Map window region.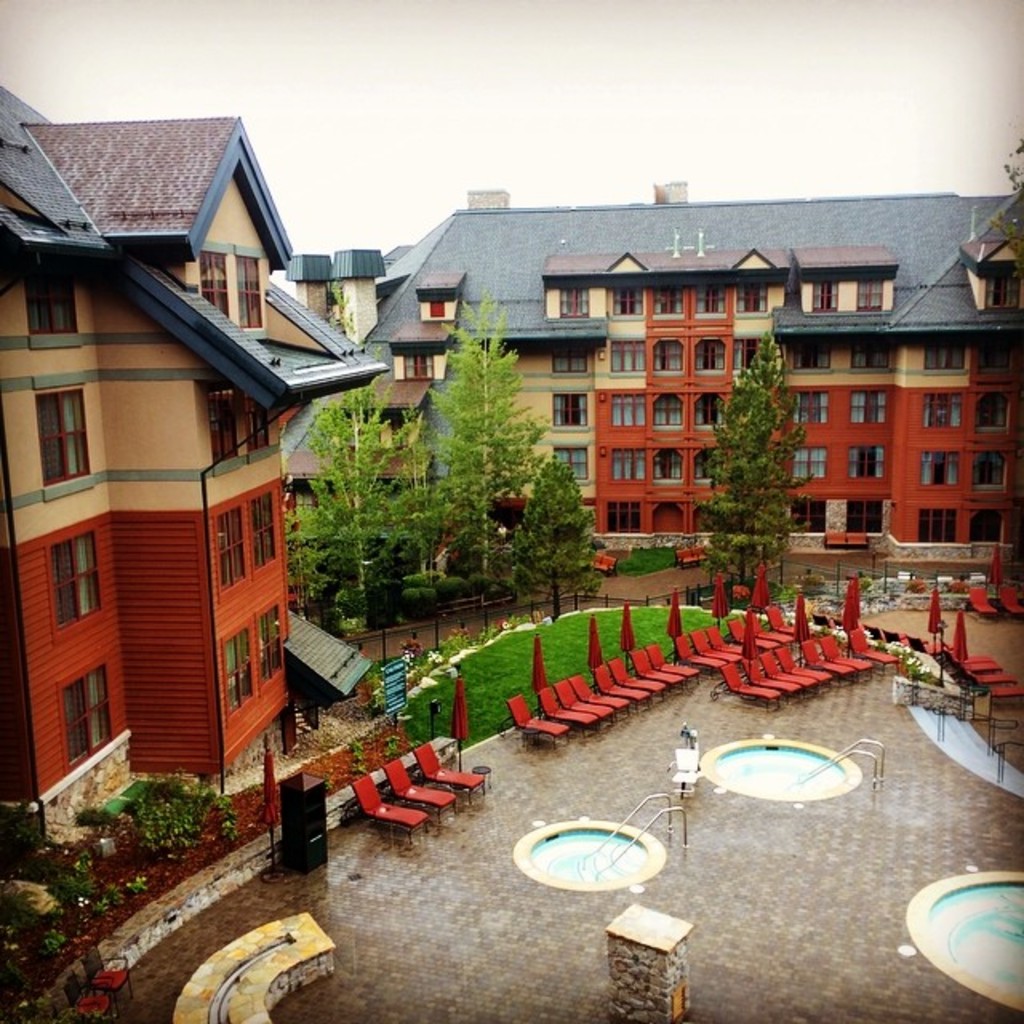
Mapped to [696, 394, 725, 427].
